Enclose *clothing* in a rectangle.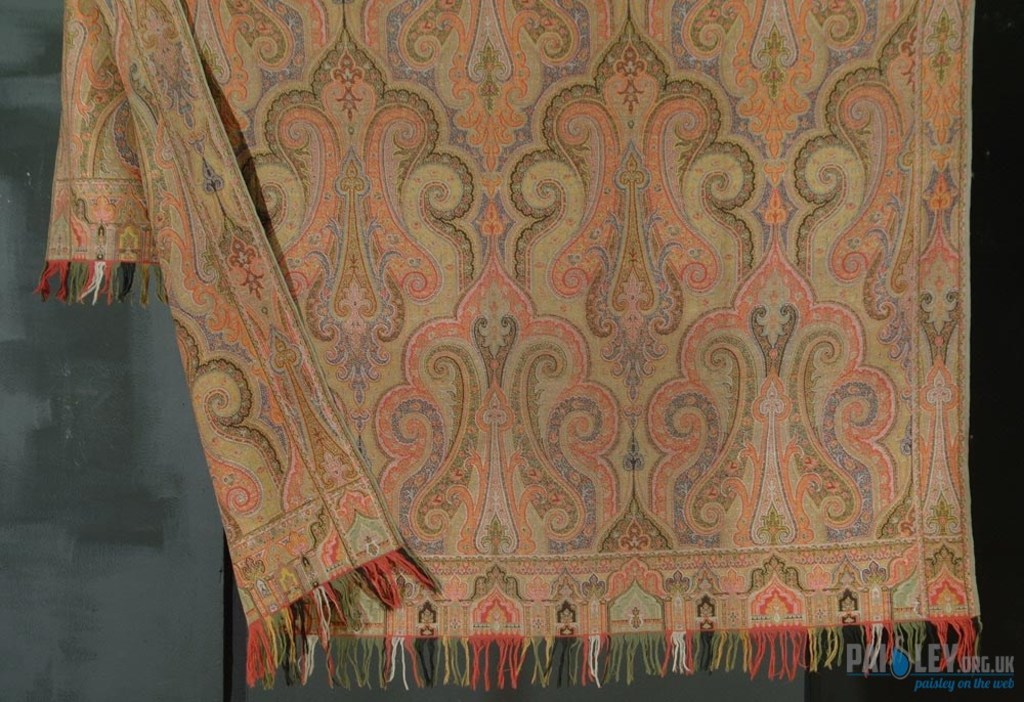
l=34, t=0, r=984, b=692.
